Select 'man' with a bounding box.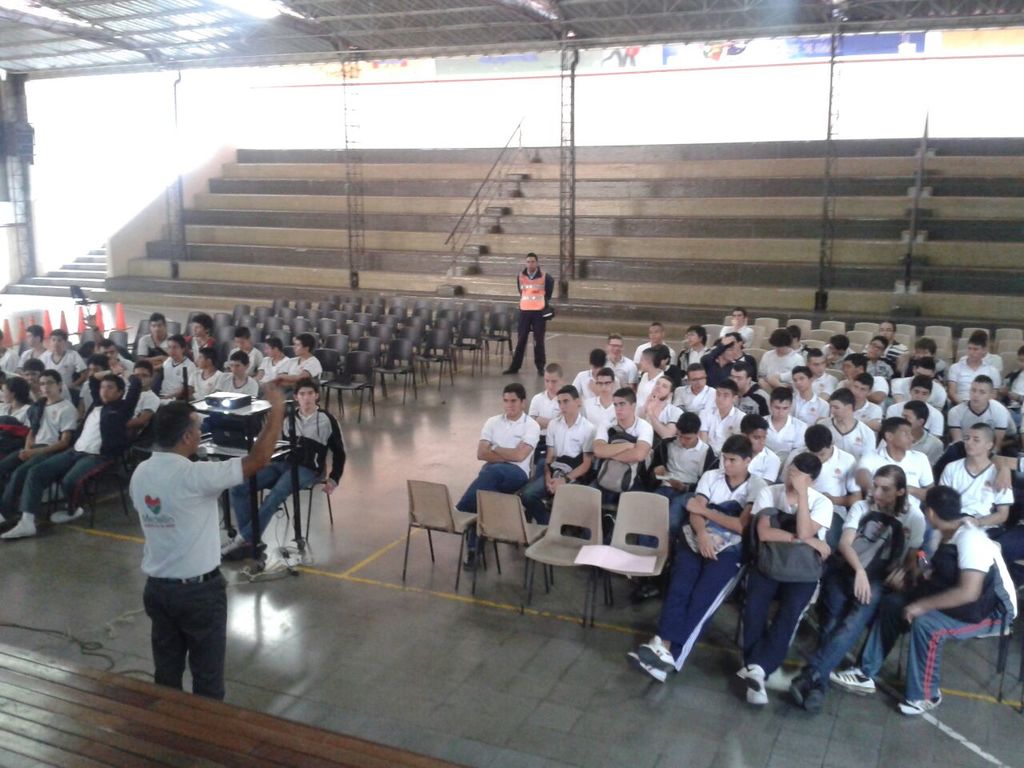
select_region(882, 374, 942, 432).
